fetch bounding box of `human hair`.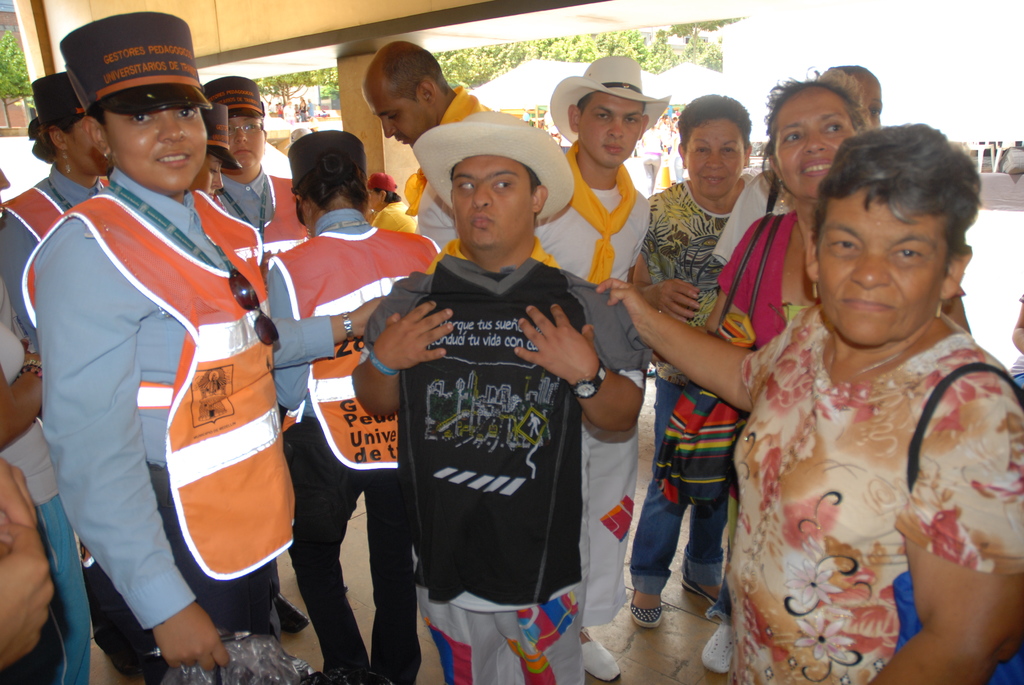
Bbox: select_region(378, 188, 402, 206).
